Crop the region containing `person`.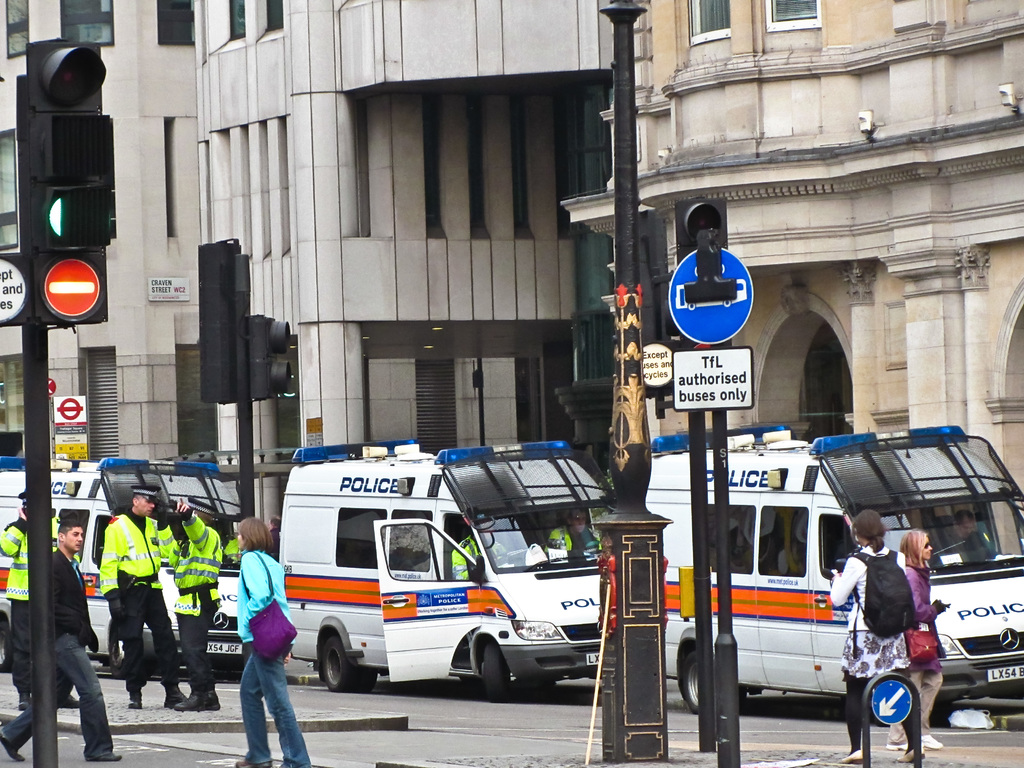
Crop region: box(0, 516, 122, 765).
